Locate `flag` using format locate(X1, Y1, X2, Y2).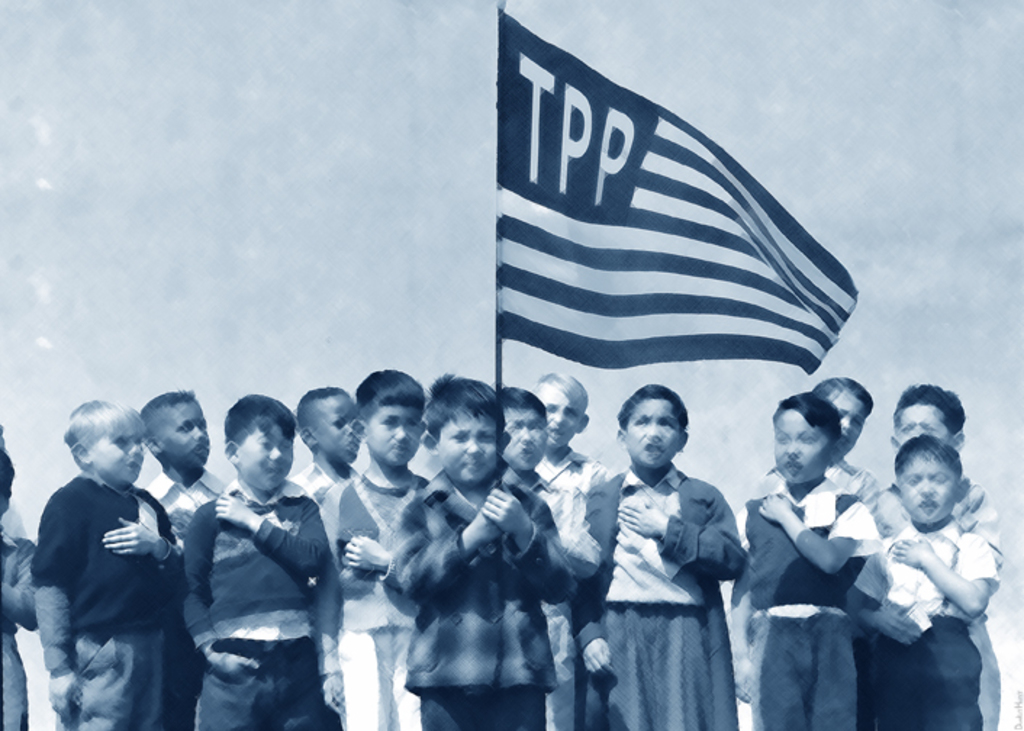
locate(466, 22, 870, 432).
